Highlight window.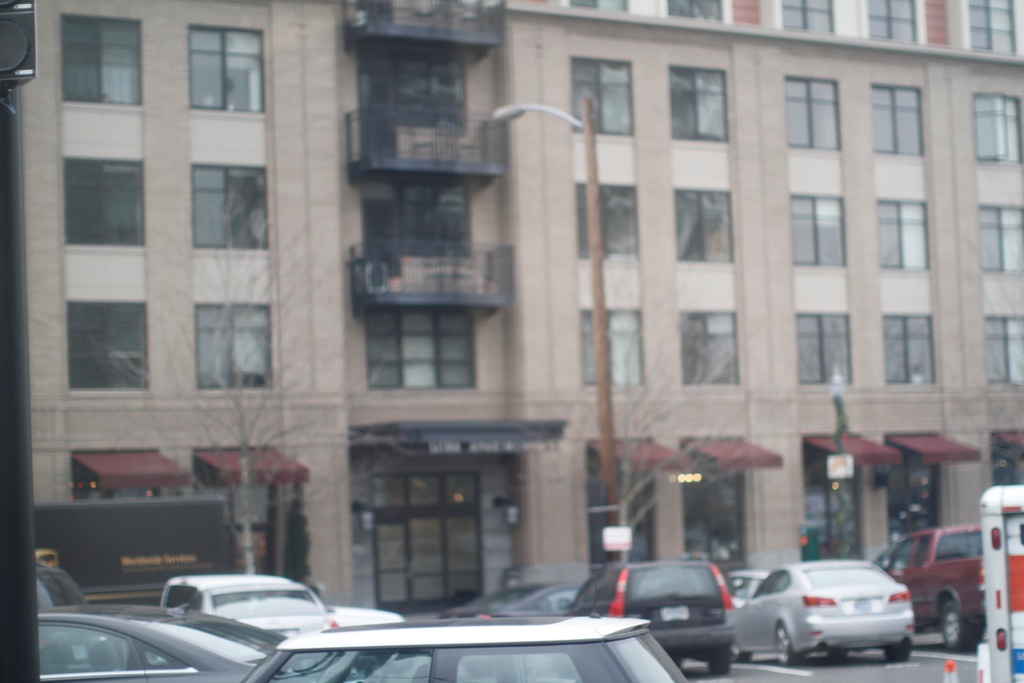
Highlighted region: {"left": 973, "top": 93, "right": 1023, "bottom": 161}.
